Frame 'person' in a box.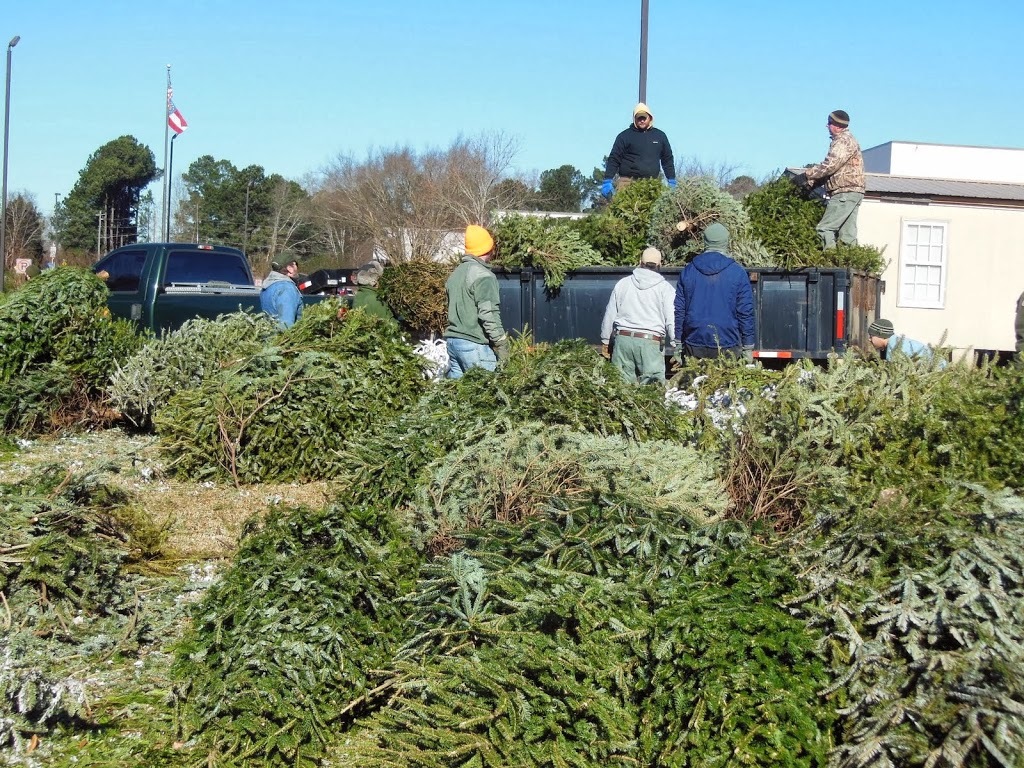
rect(610, 233, 685, 395).
